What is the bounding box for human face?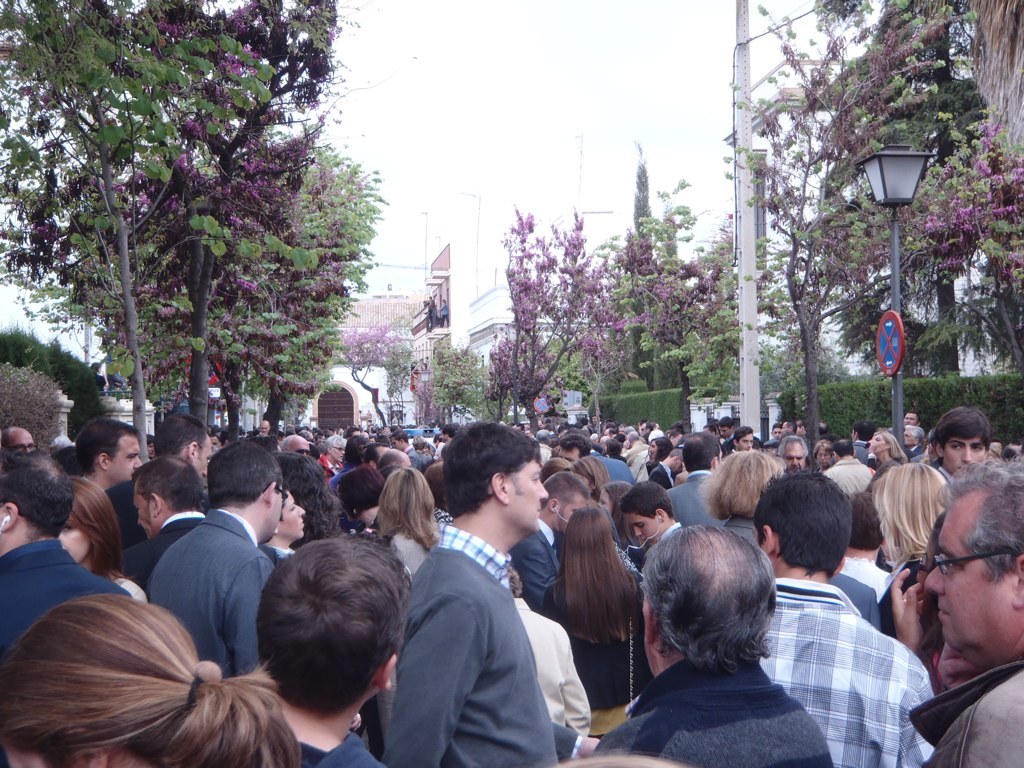
crop(202, 435, 210, 479).
